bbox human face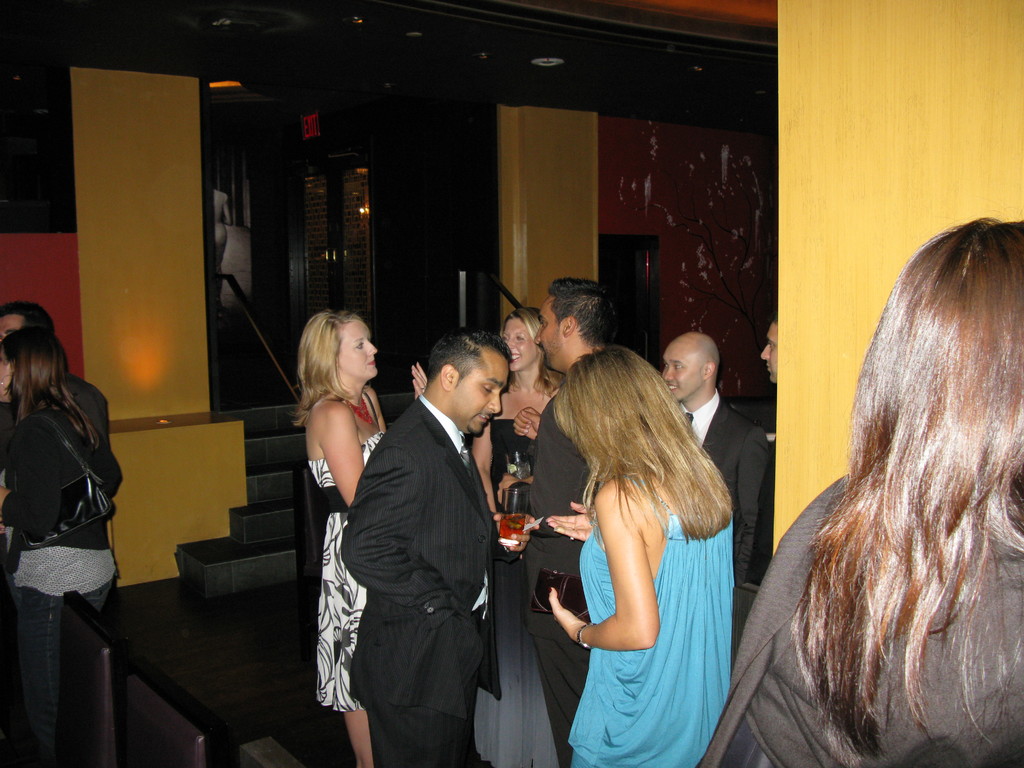
box=[502, 314, 534, 373]
